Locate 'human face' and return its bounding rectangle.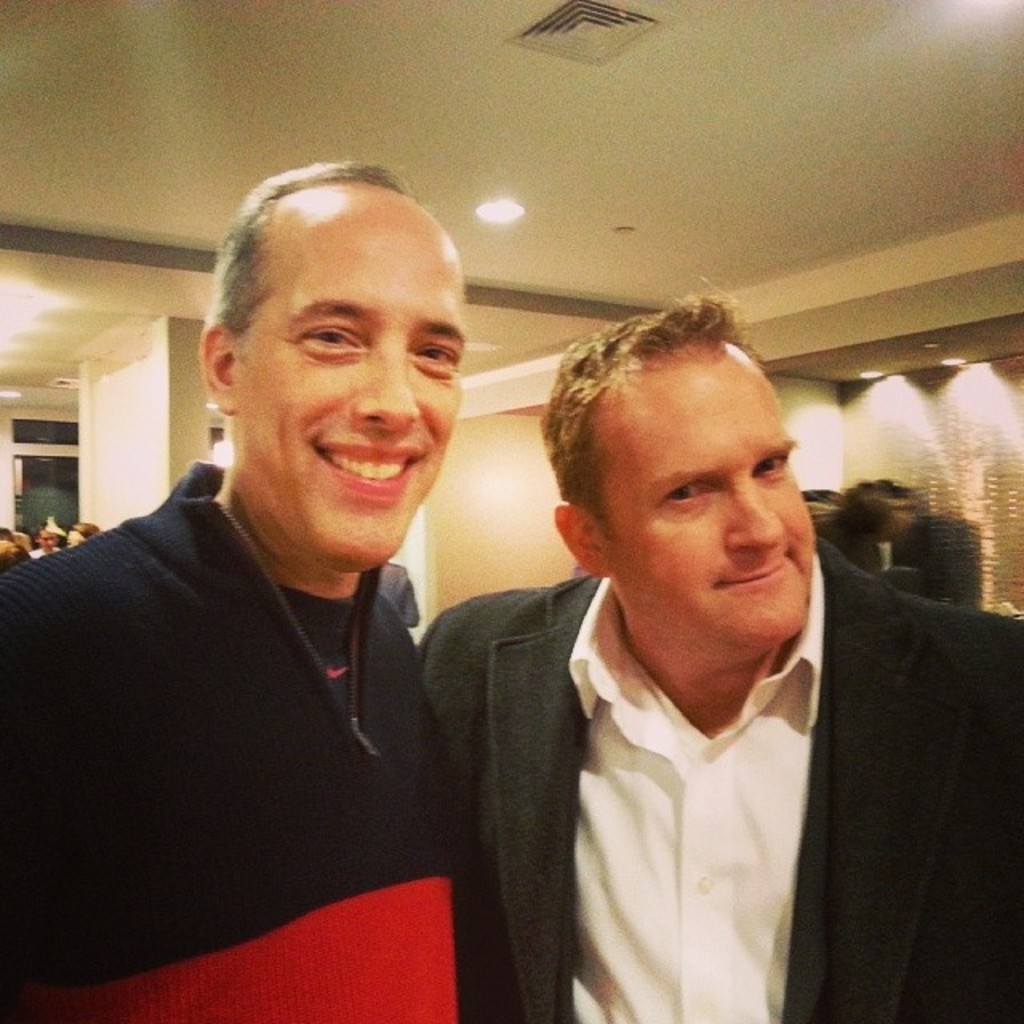
240/205/469/576.
